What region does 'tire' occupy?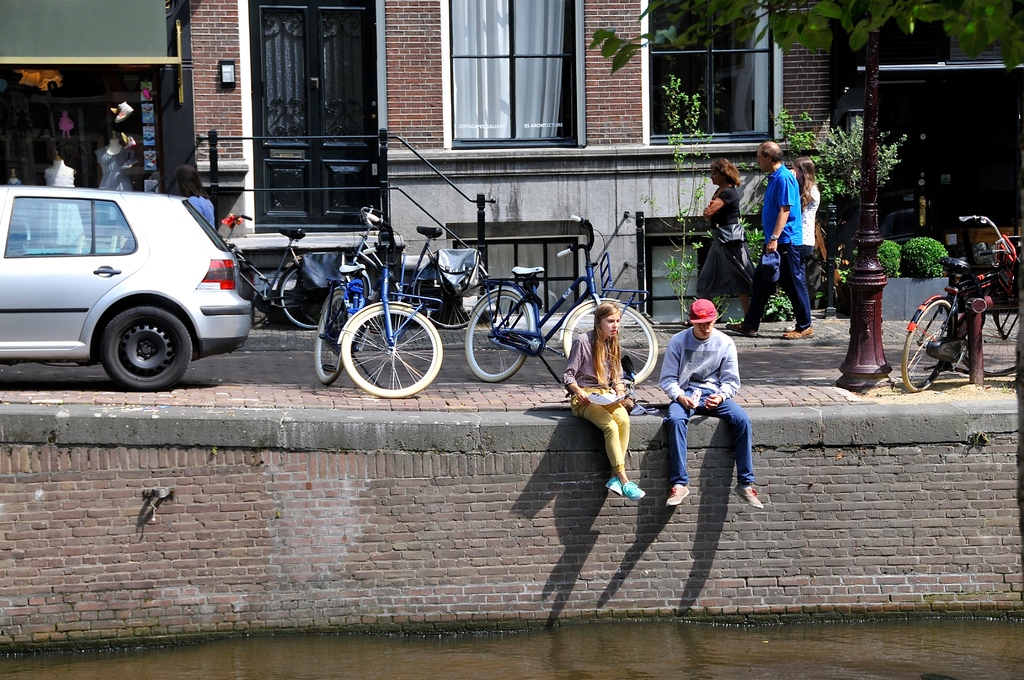
select_region(563, 300, 656, 382).
